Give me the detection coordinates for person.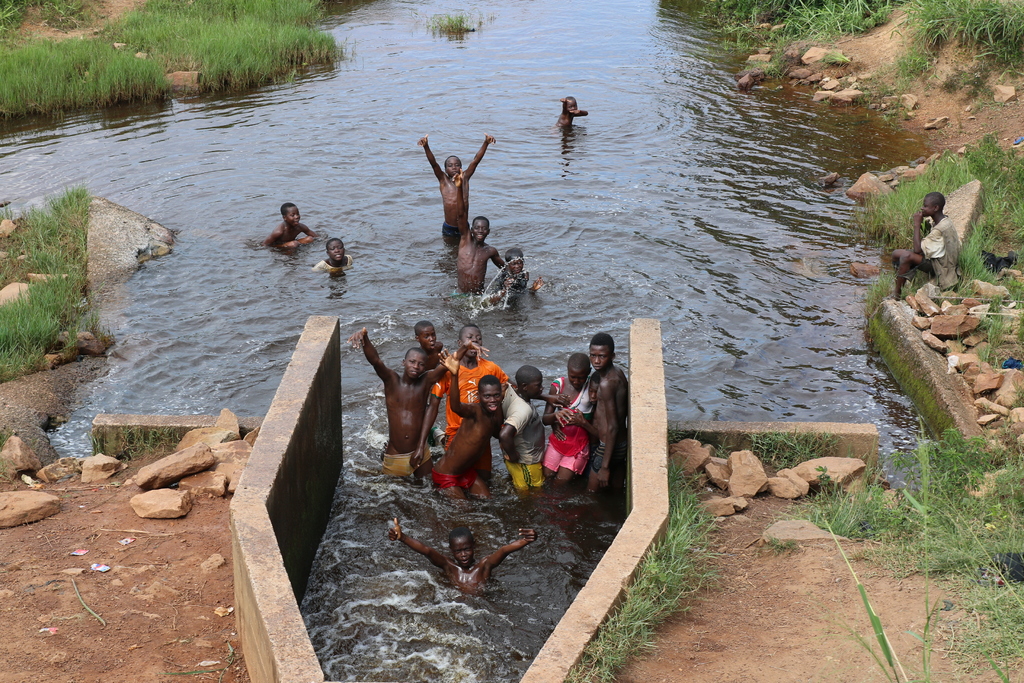
bbox=[430, 350, 528, 516].
